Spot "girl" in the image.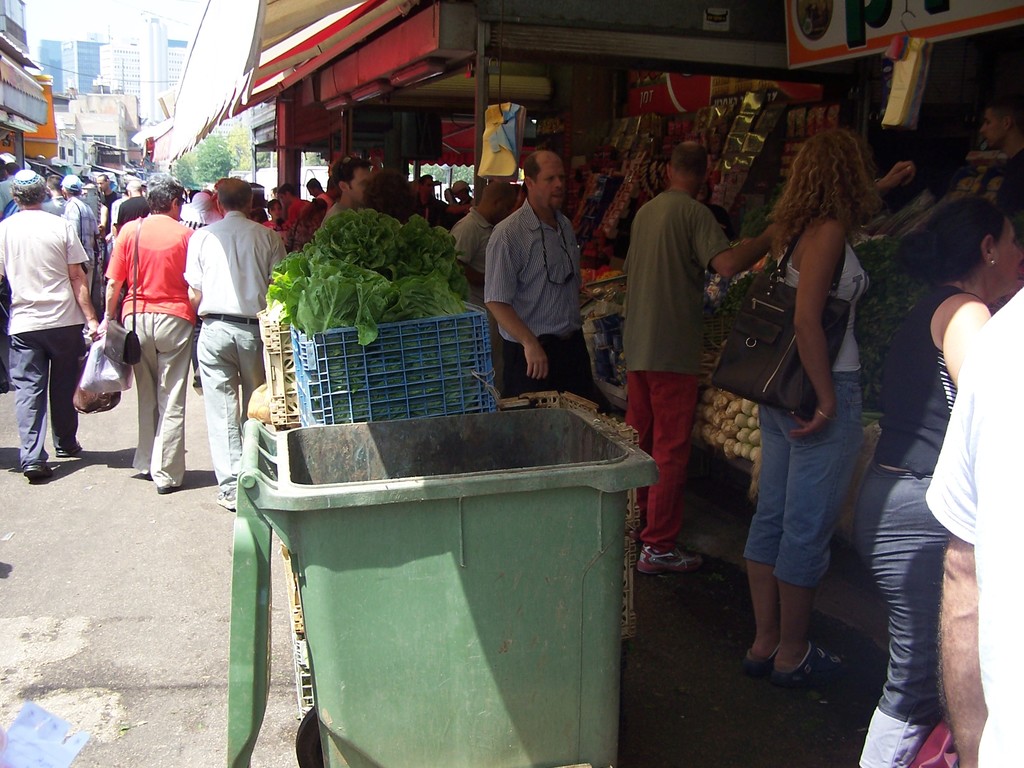
"girl" found at <region>743, 125, 874, 686</region>.
